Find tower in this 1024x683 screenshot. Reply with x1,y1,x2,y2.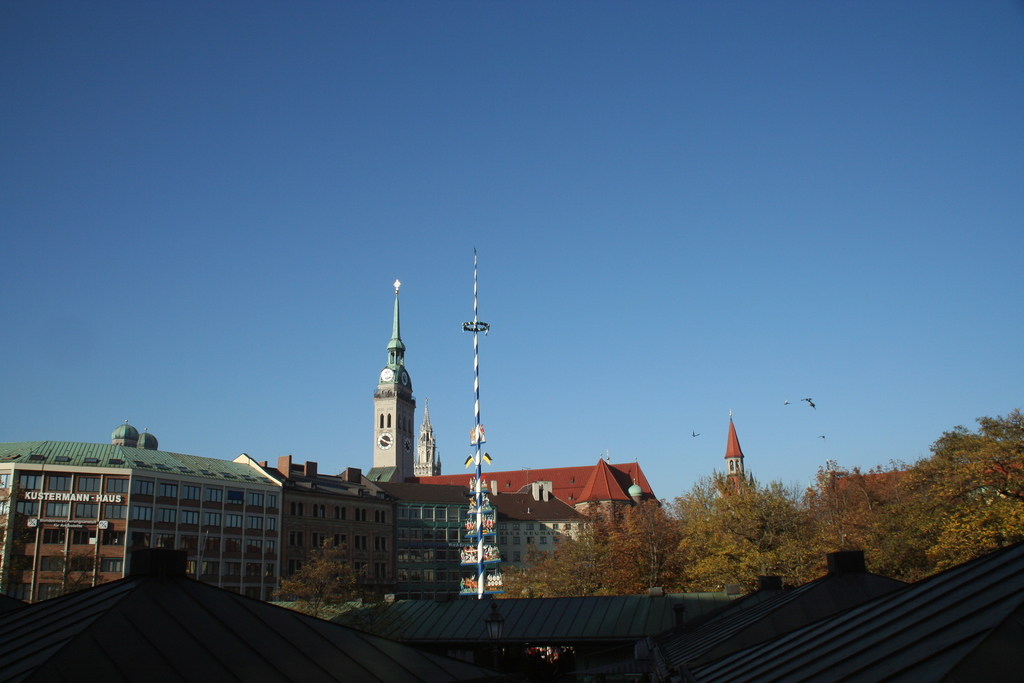
725,419,745,485.
